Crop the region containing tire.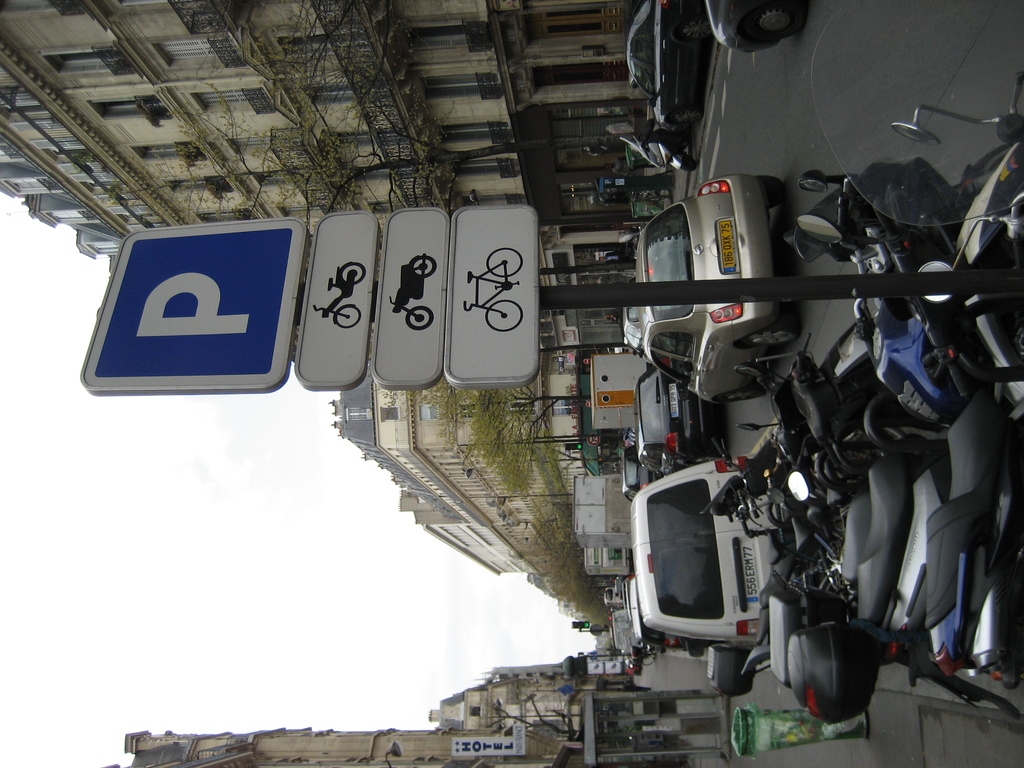
Crop region: bbox=[740, 314, 799, 342].
